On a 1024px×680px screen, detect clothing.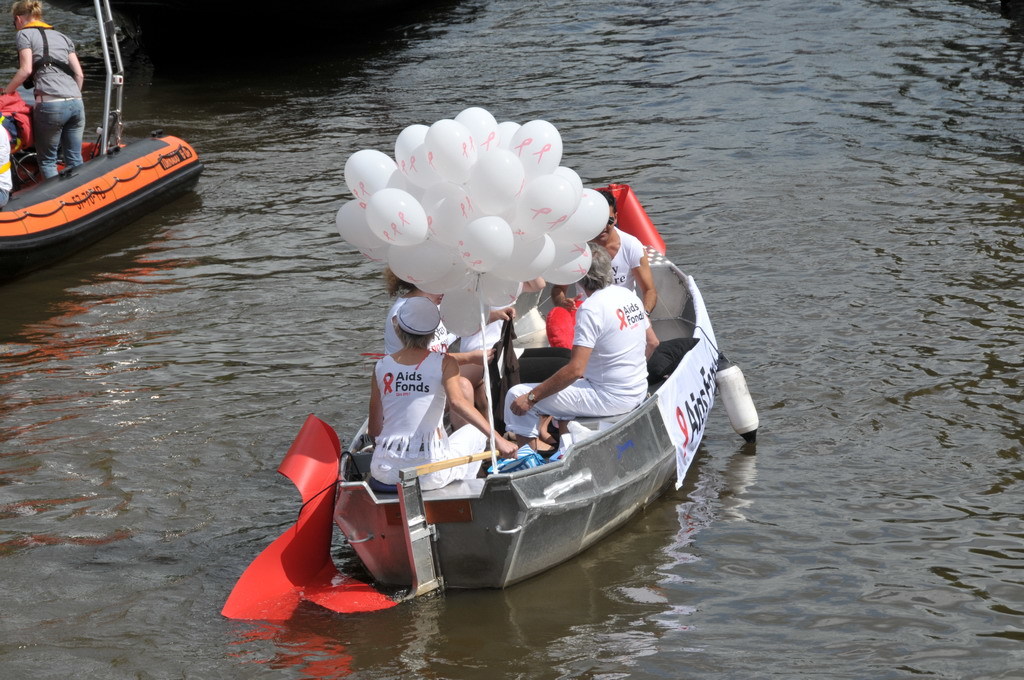
546 298 584 351.
